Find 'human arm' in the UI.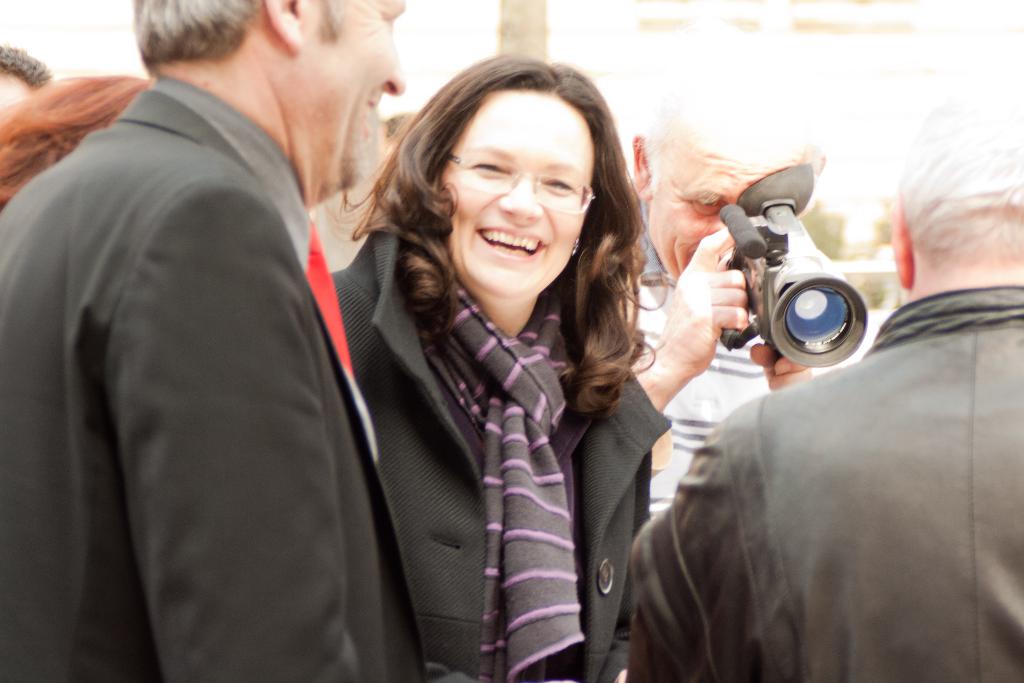
UI element at [x1=614, y1=426, x2=725, y2=682].
